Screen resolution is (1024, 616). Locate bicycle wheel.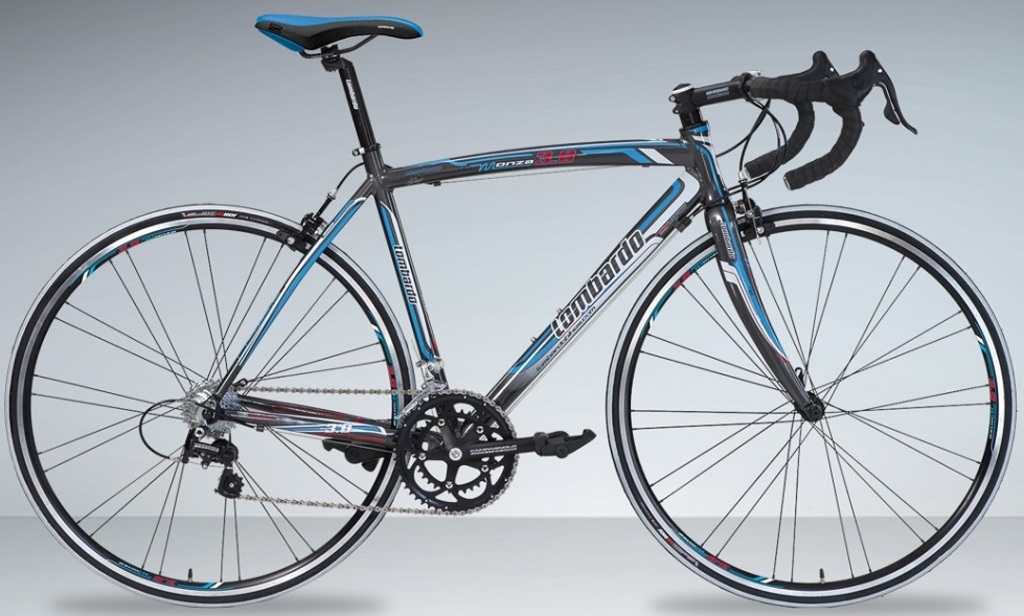
bbox=(6, 205, 423, 609).
